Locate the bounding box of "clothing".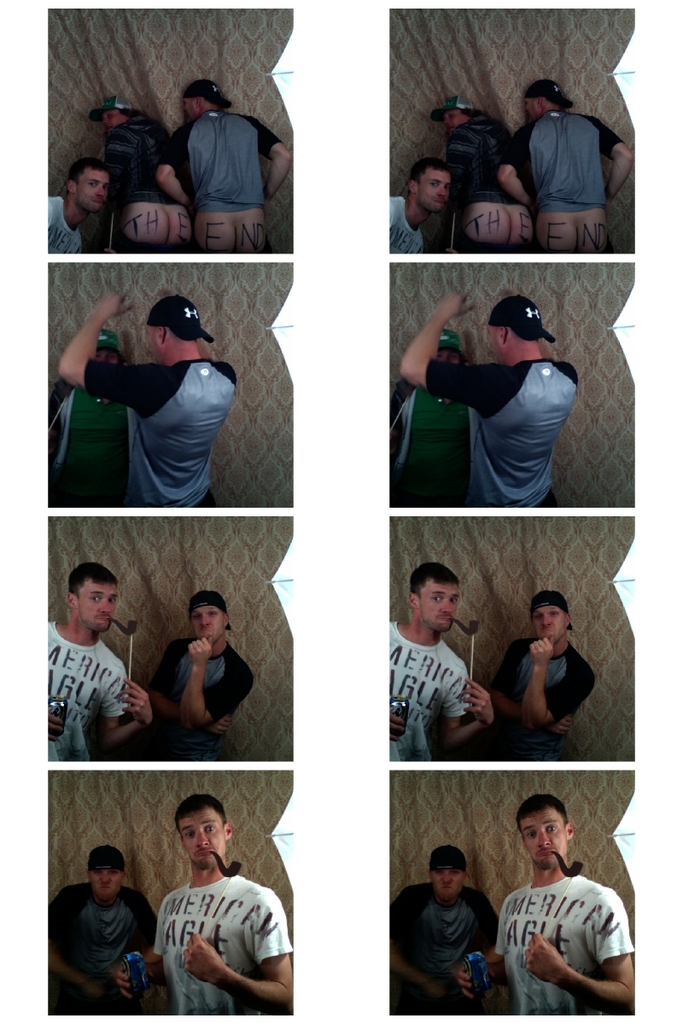
Bounding box: x1=388 y1=193 x2=420 y2=256.
